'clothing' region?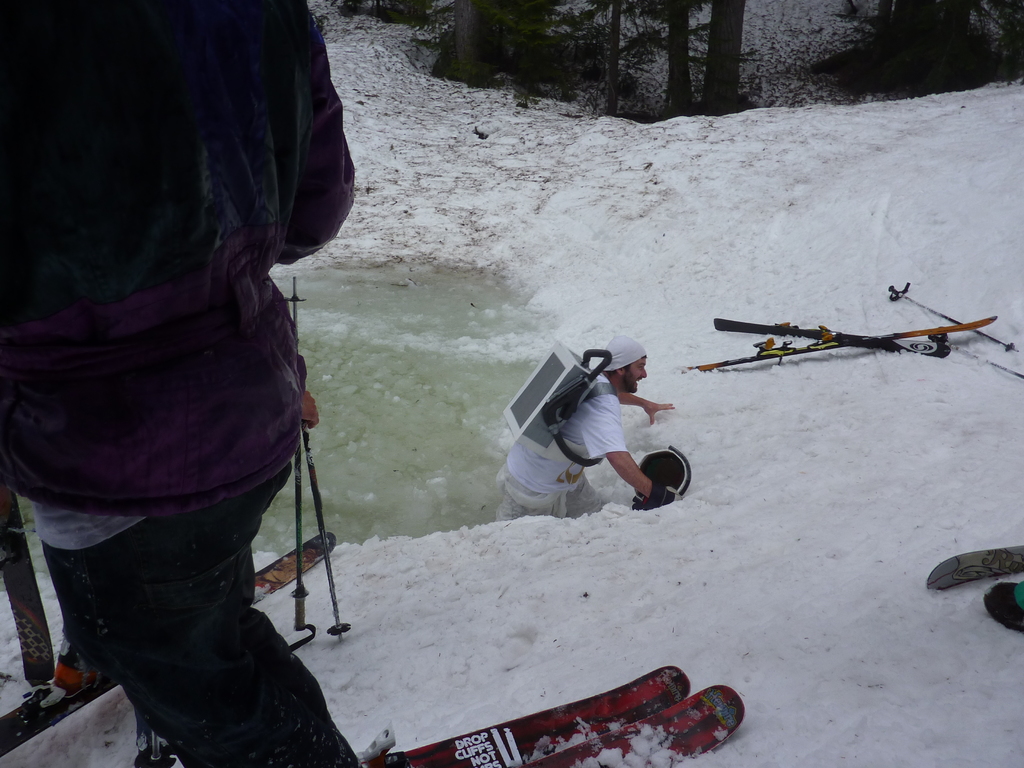
(left=495, top=371, right=634, bottom=521)
